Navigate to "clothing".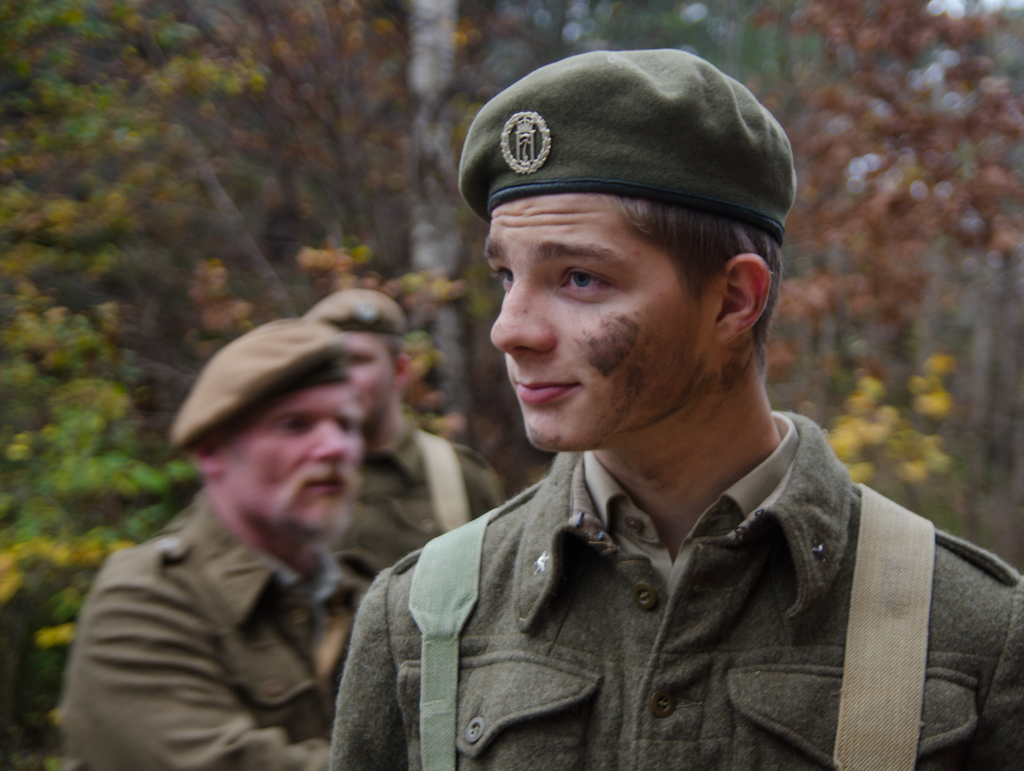
Navigation target: bbox=(333, 422, 498, 574).
